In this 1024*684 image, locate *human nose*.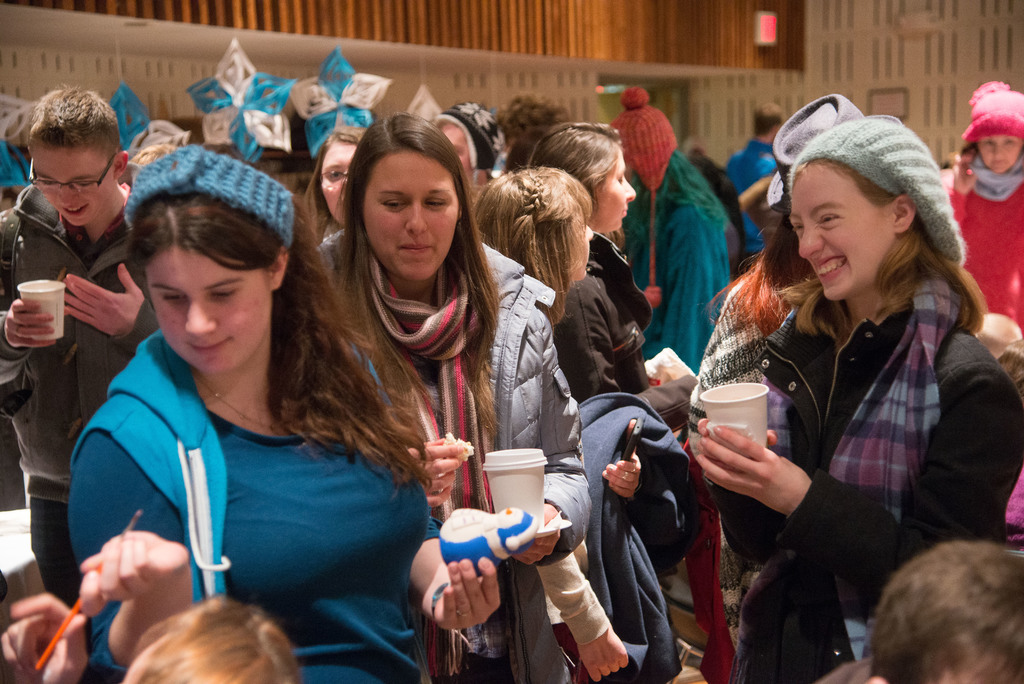
Bounding box: (left=623, top=181, right=634, bottom=199).
